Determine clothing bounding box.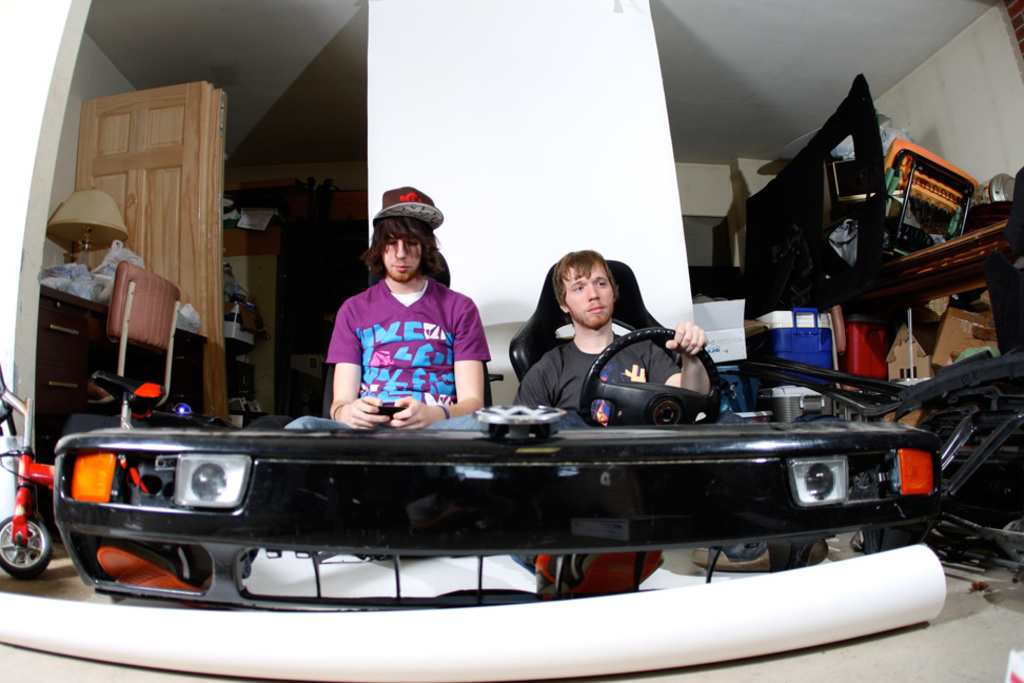
Determined: rect(317, 250, 474, 422).
